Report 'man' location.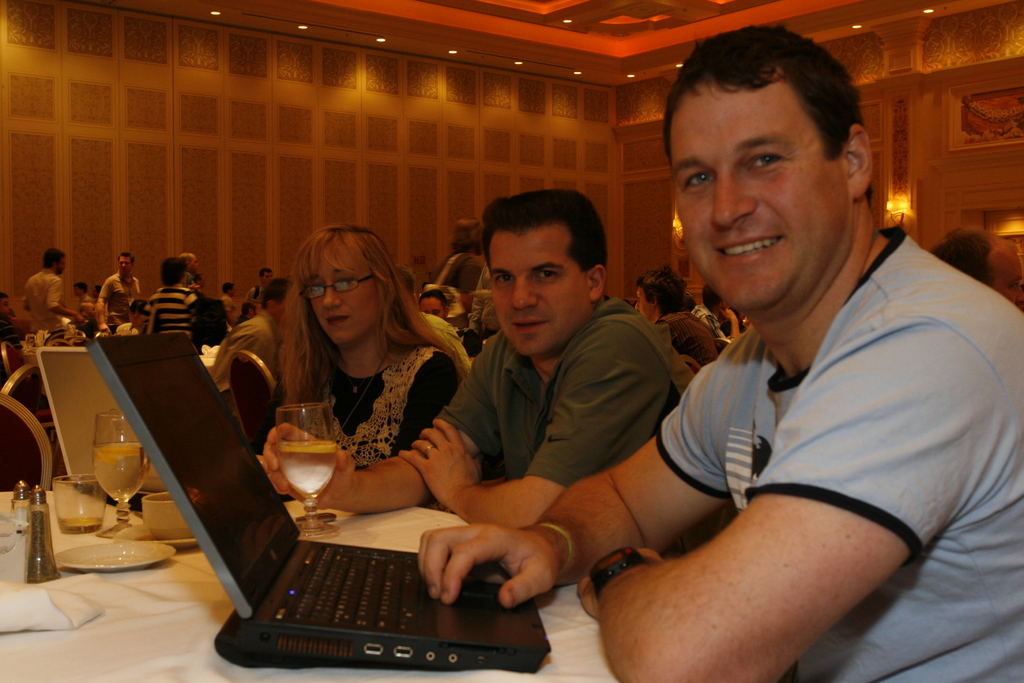
Report: Rect(0, 290, 28, 350).
